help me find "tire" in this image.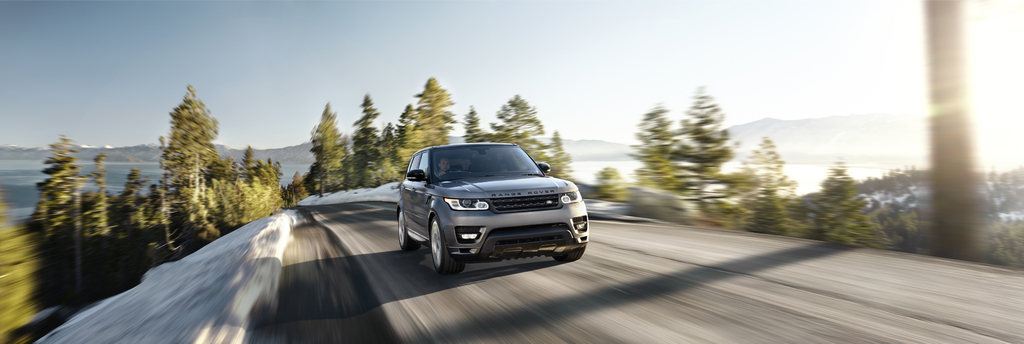
Found it: BBox(430, 217, 466, 277).
